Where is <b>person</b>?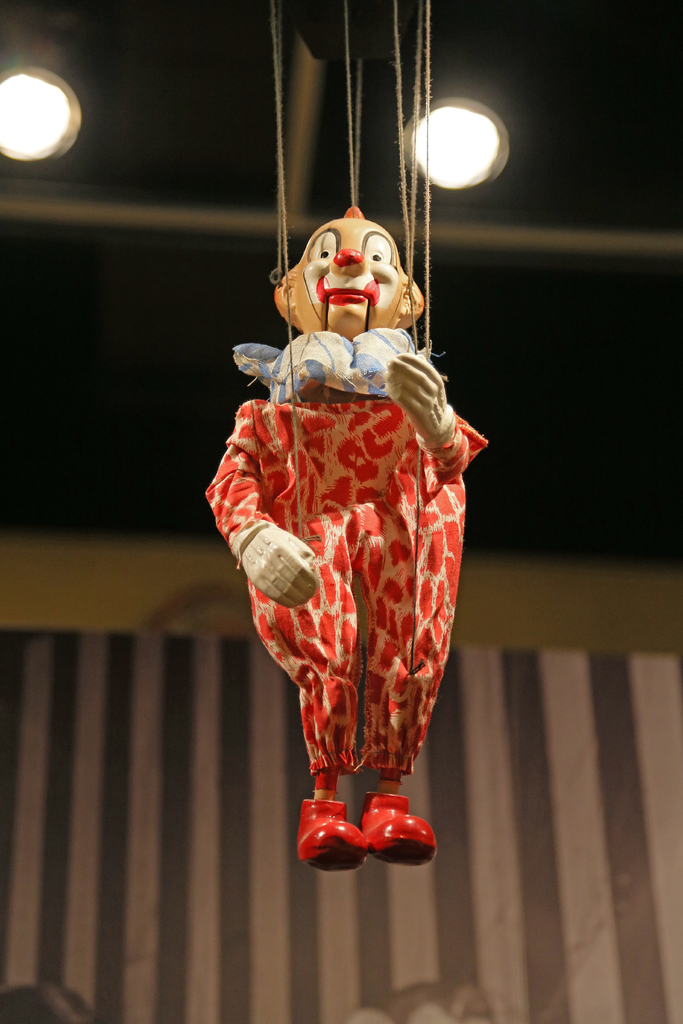
locate(204, 202, 491, 870).
